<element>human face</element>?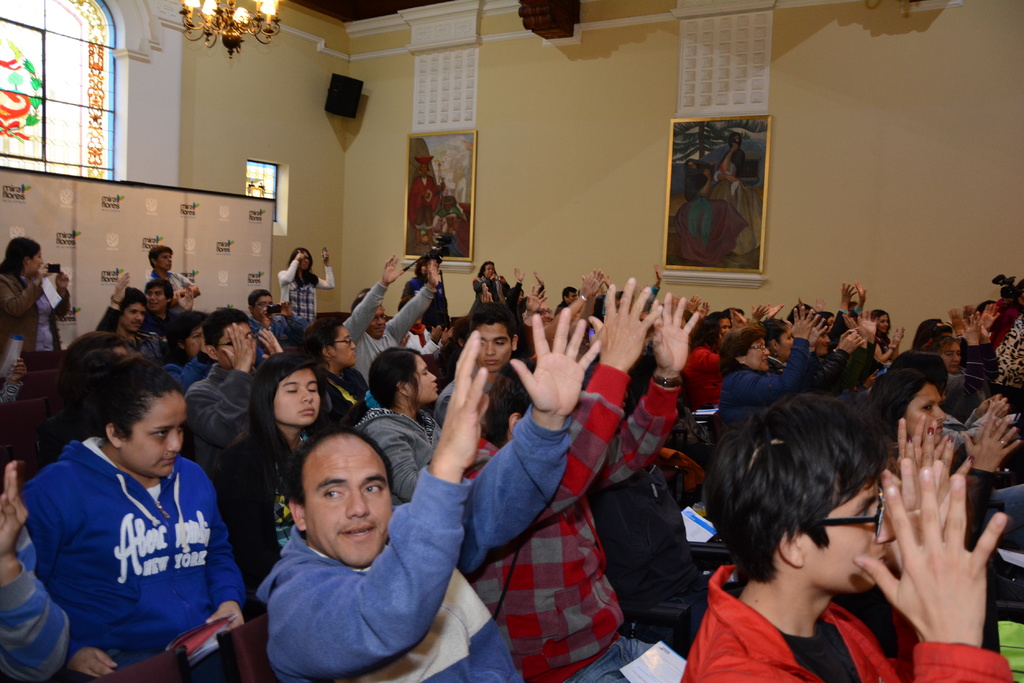
(x1=330, y1=326, x2=356, y2=366)
